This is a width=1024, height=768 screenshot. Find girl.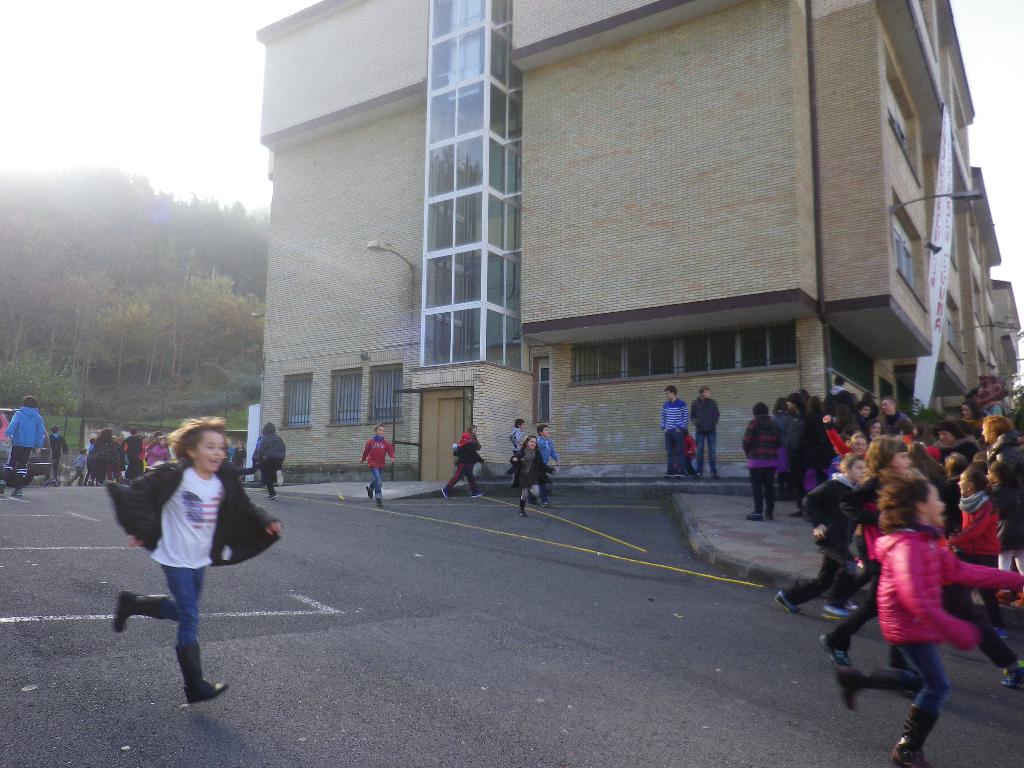
Bounding box: BBox(799, 387, 809, 401).
